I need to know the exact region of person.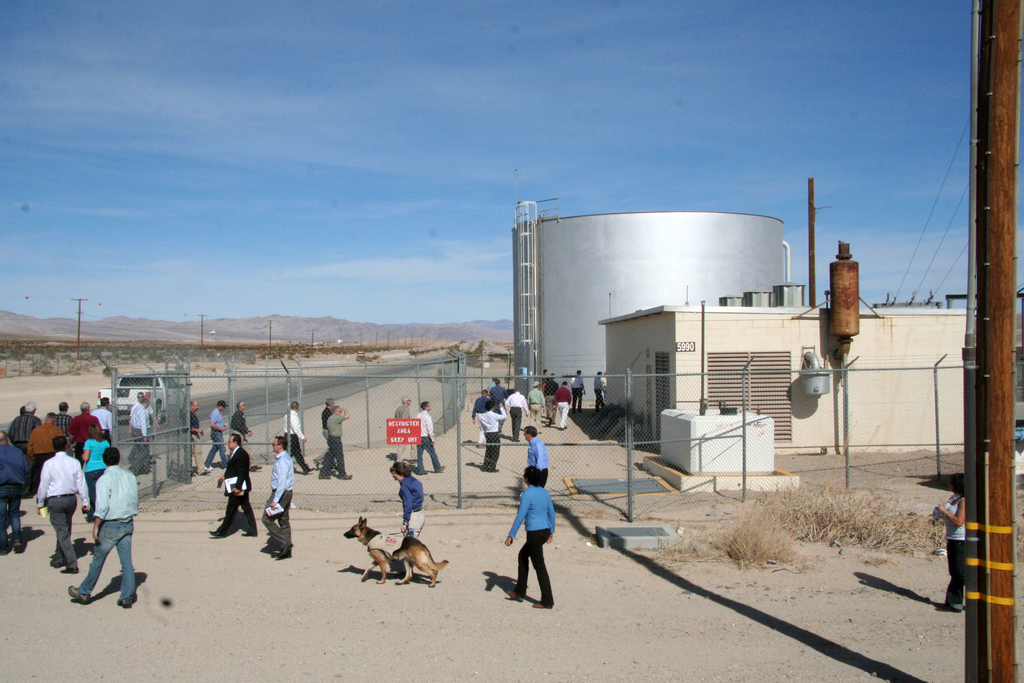
Region: <bbox>508, 465, 556, 606</bbox>.
